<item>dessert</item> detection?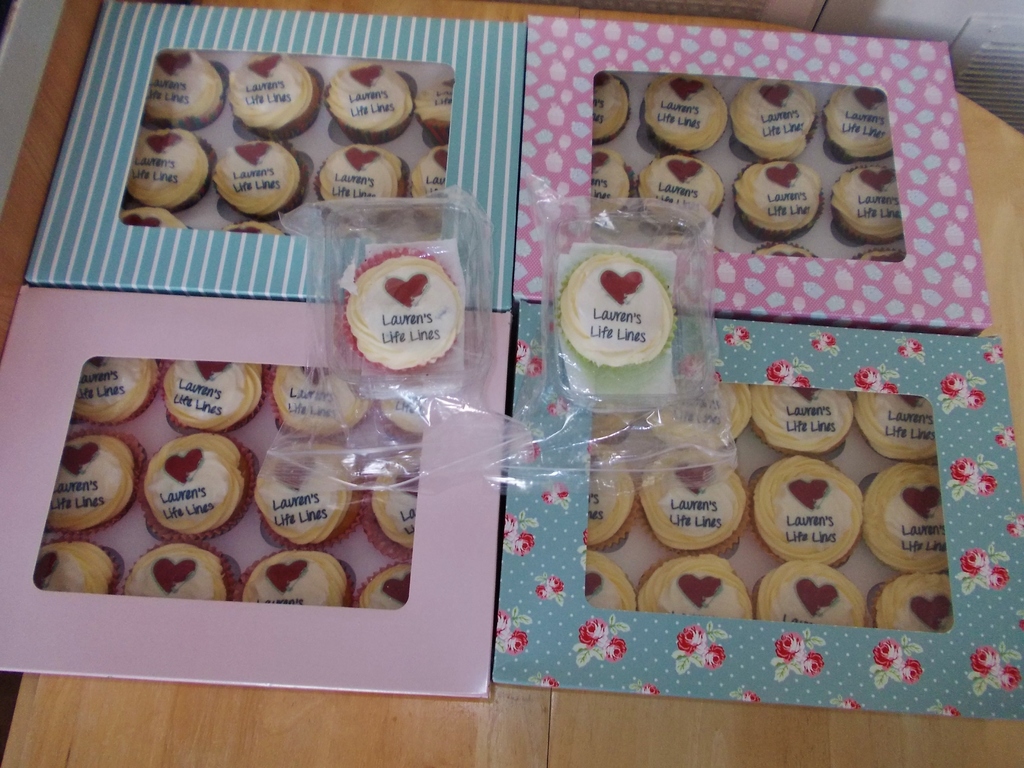
region(586, 73, 628, 151)
